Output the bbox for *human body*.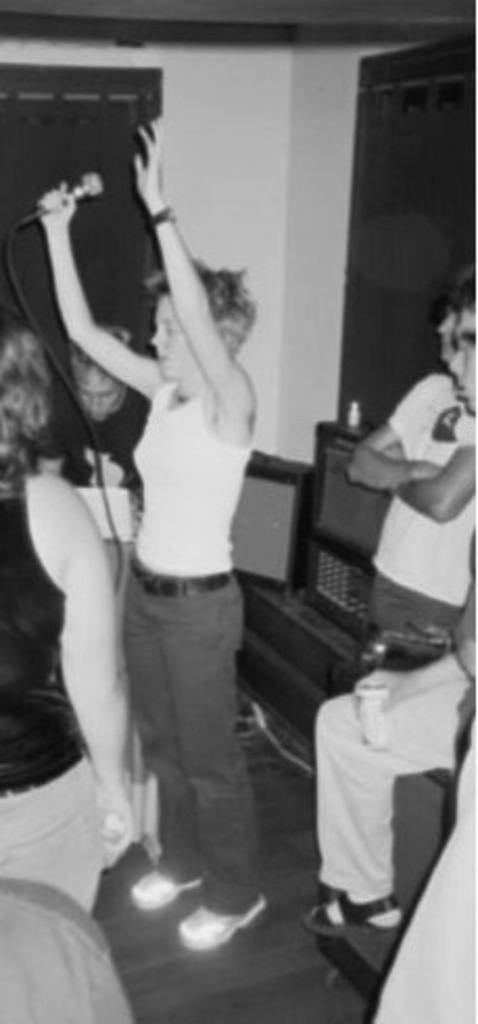
rect(13, 292, 115, 899).
